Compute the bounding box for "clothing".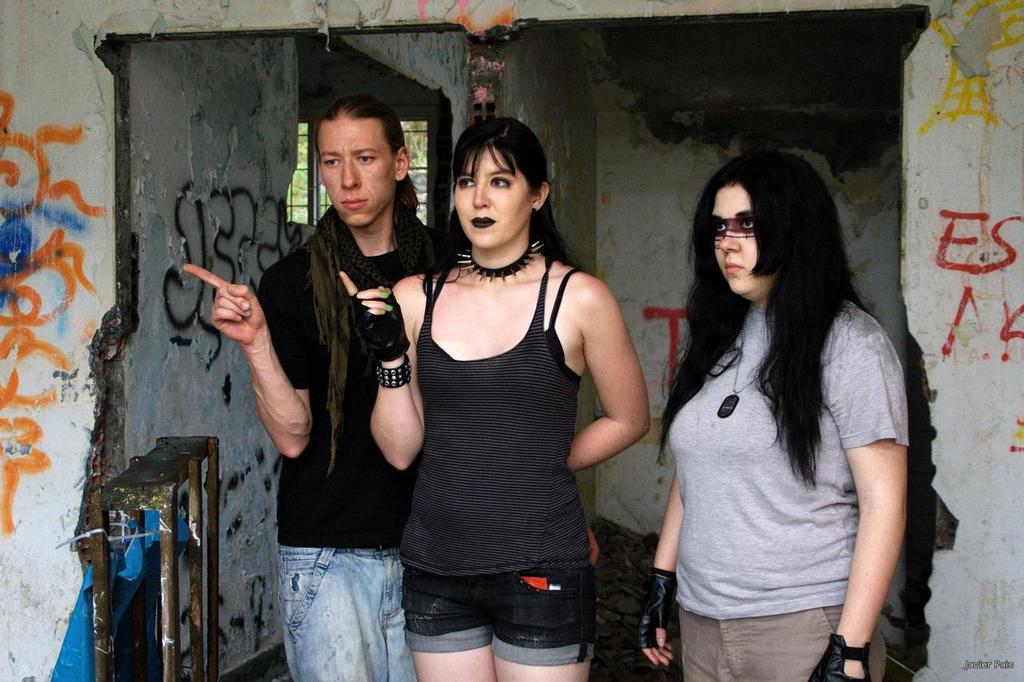
{"left": 666, "top": 295, "right": 904, "bottom": 681}.
